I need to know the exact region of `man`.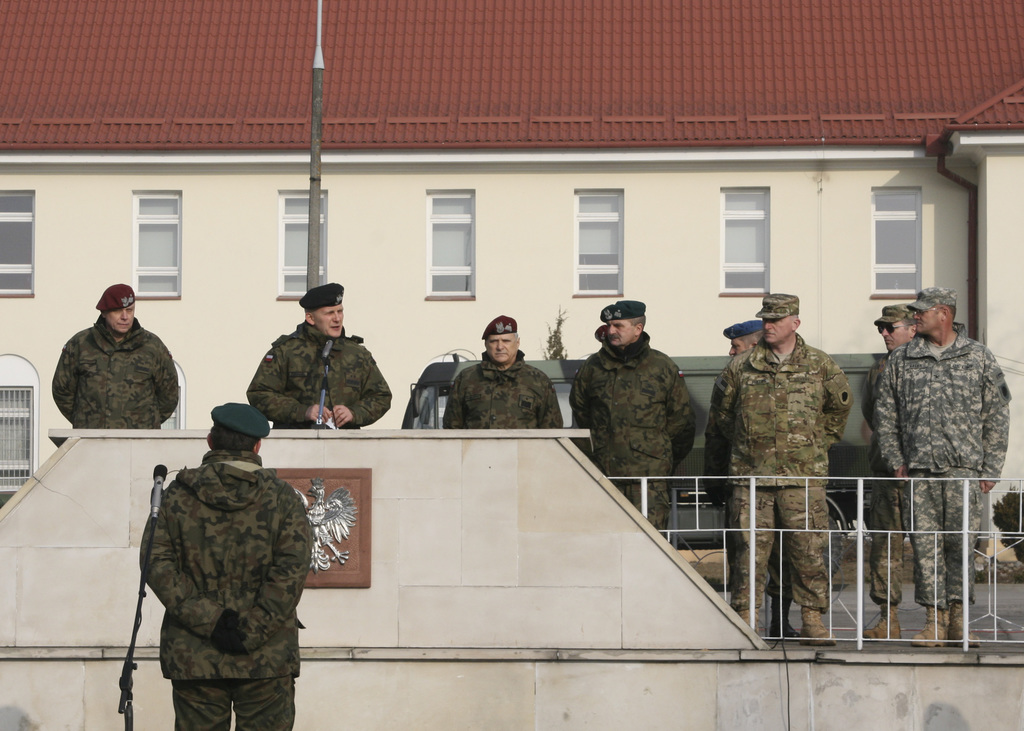
Region: [x1=721, y1=319, x2=800, y2=642].
